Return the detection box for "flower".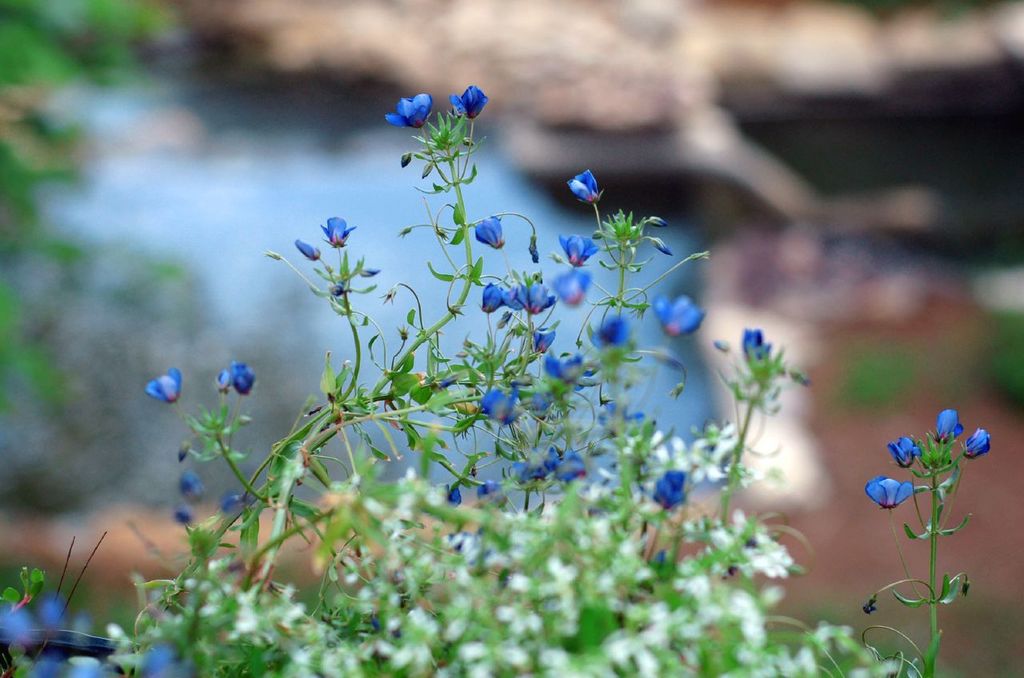
bbox(383, 90, 434, 127).
